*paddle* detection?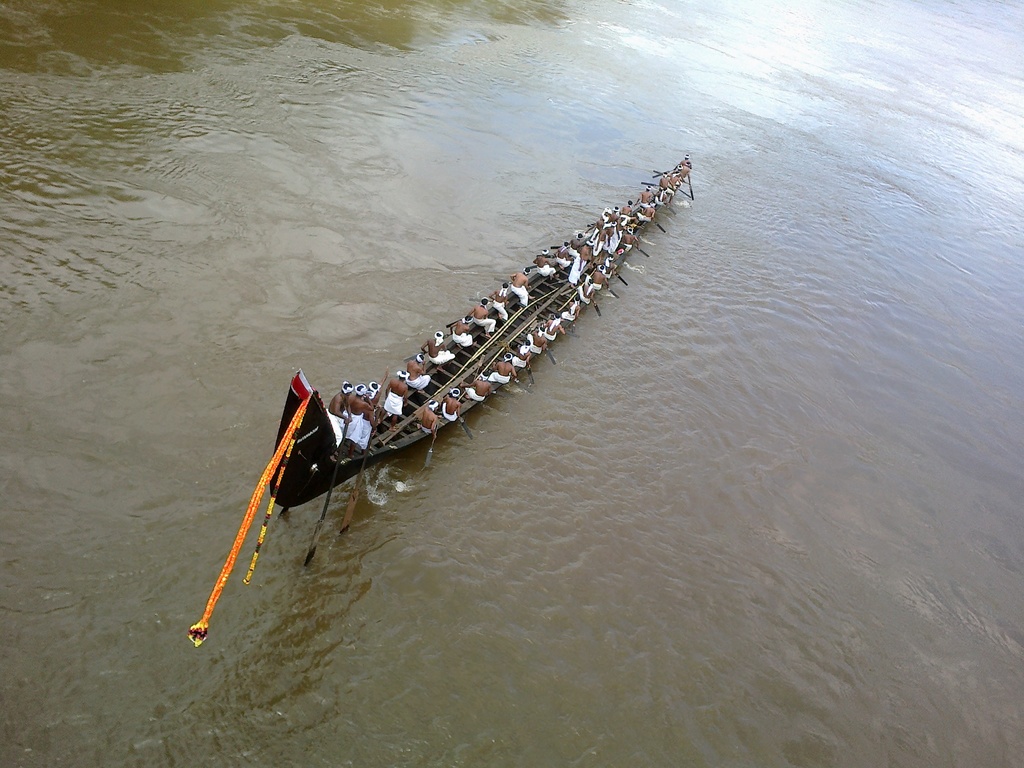
x1=546 y1=349 x2=562 y2=365
